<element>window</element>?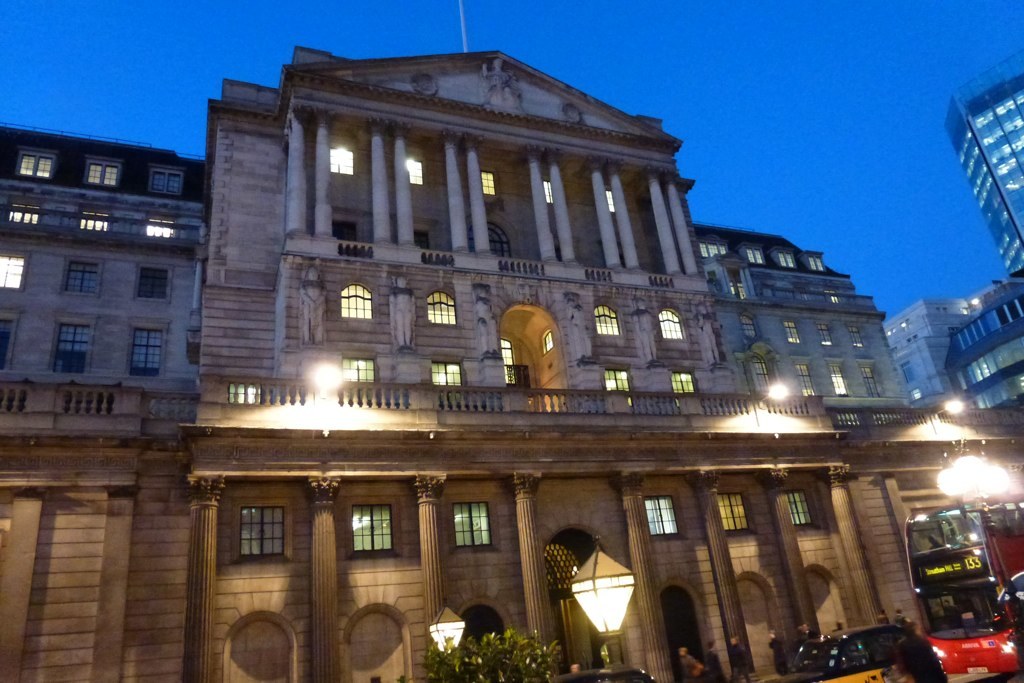
674 372 692 393
